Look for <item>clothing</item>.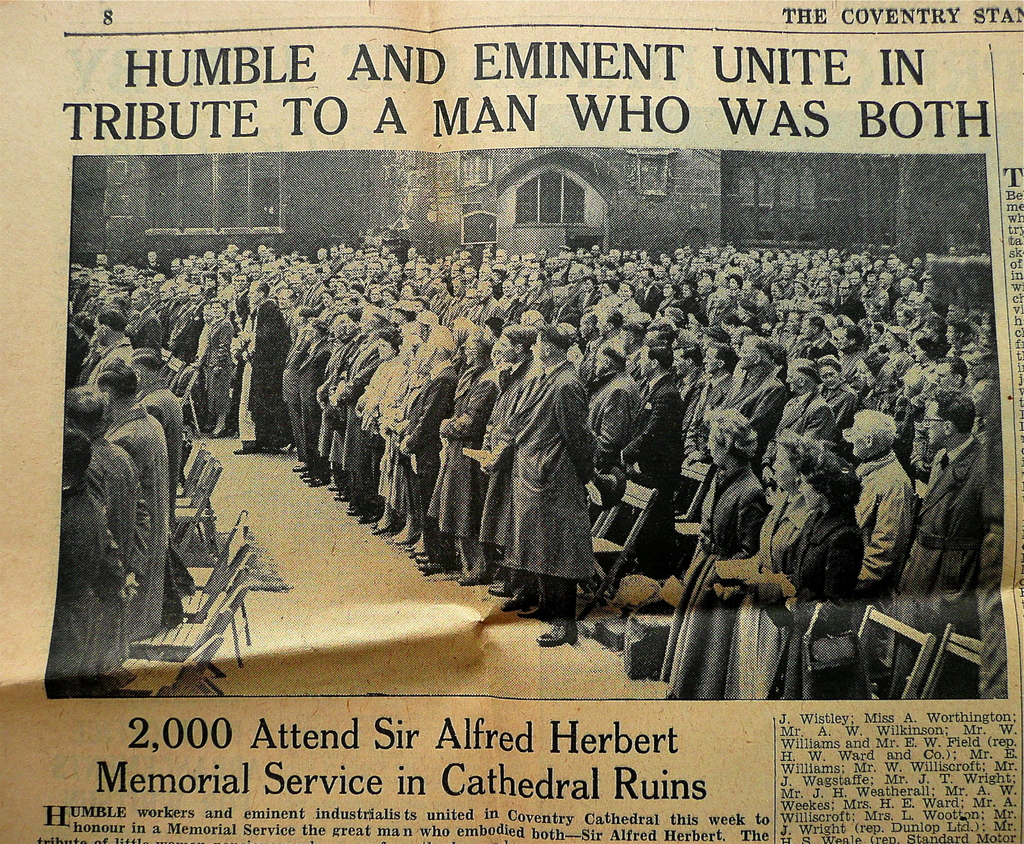
Found: box(44, 487, 101, 696).
